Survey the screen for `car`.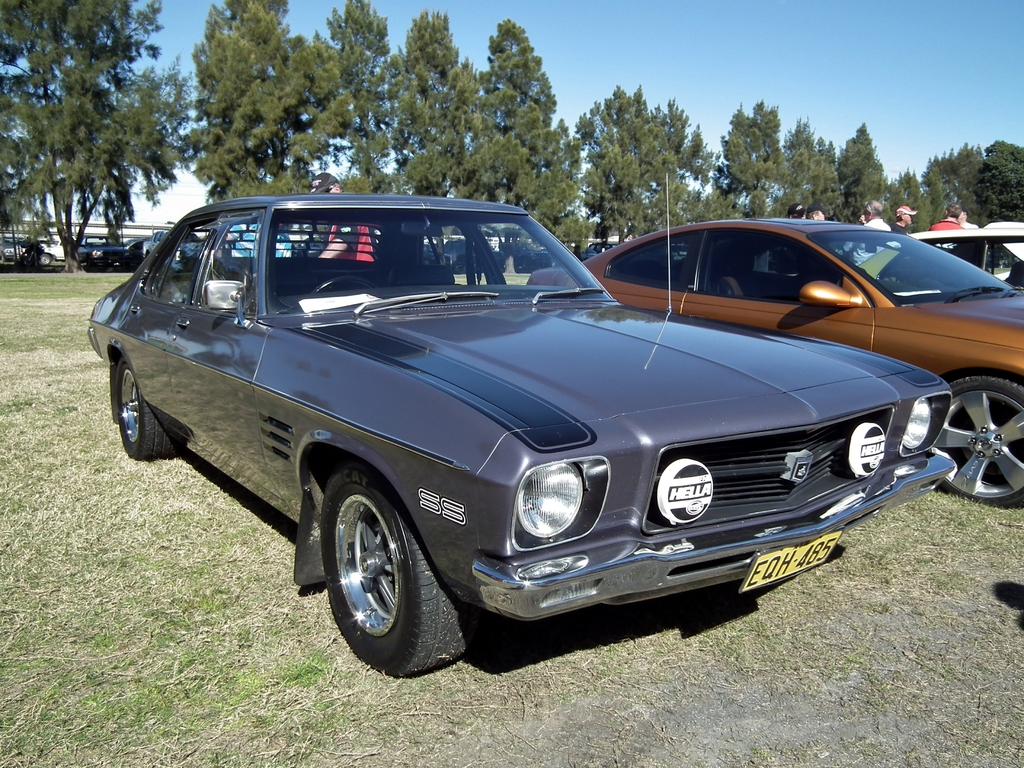
Survey found: crop(83, 176, 963, 684).
